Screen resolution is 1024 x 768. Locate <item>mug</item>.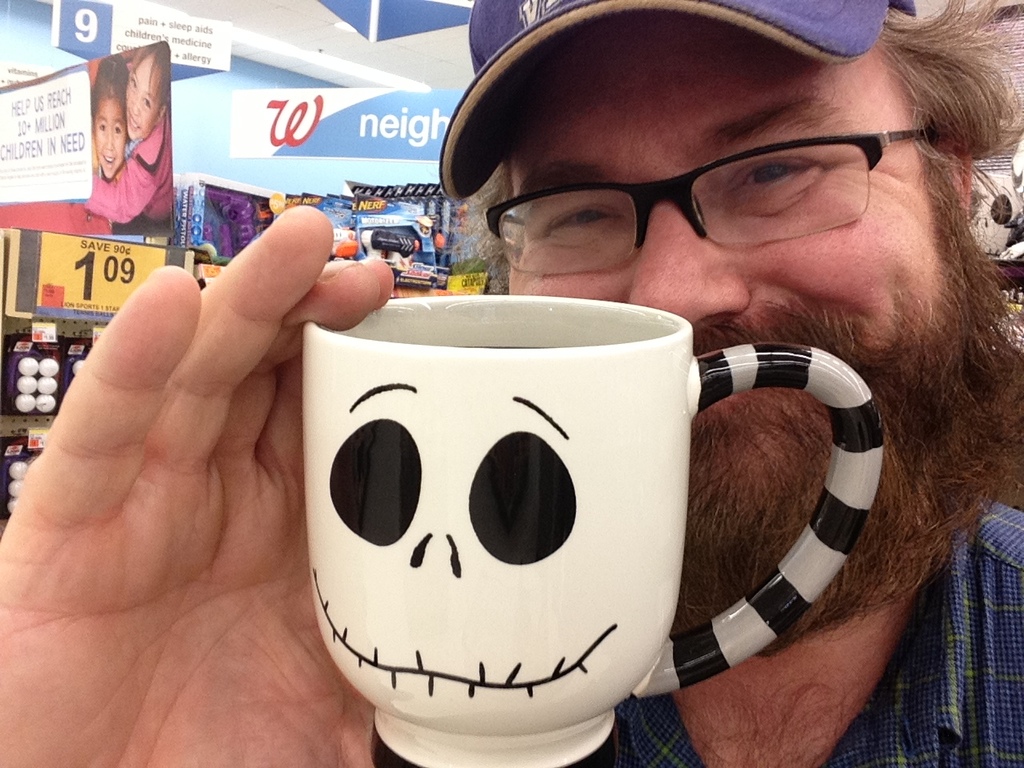
x1=301, y1=293, x2=882, y2=767.
